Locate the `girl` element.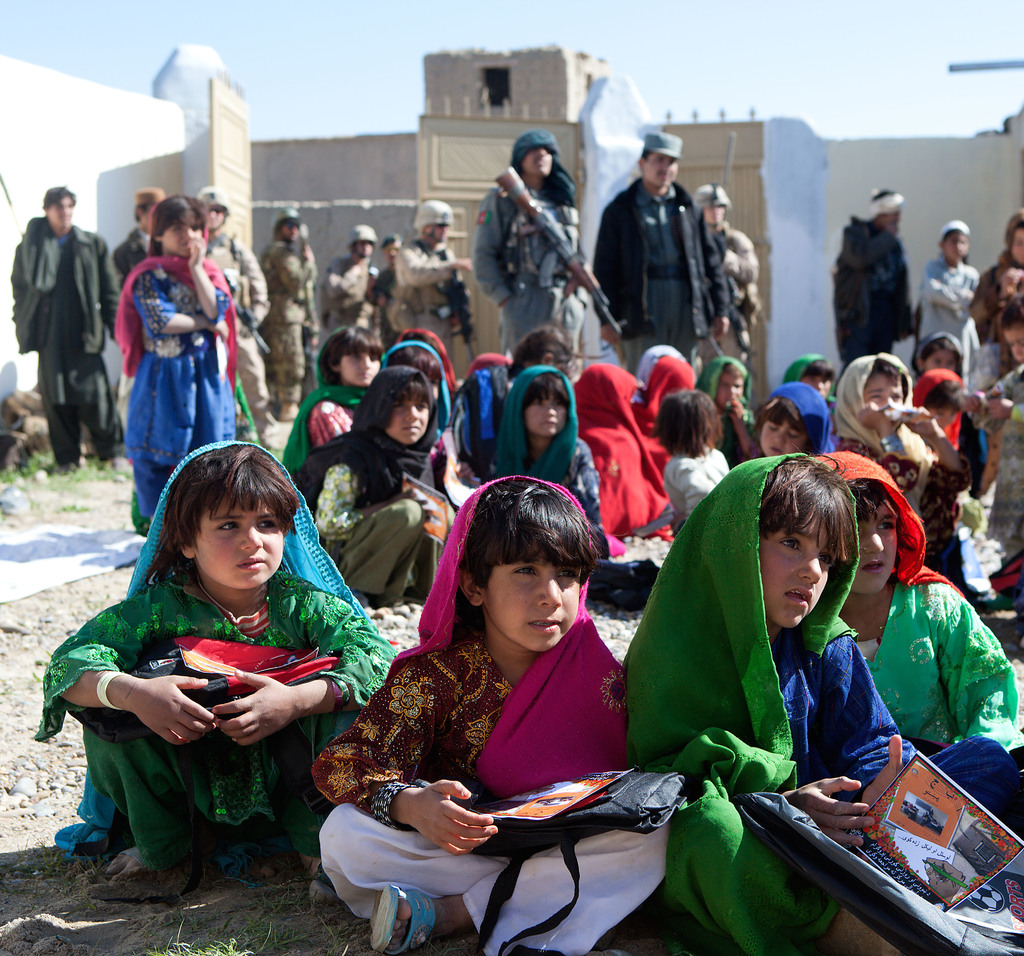
Element bbox: {"left": 280, "top": 328, "right": 380, "bottom": 486}.
